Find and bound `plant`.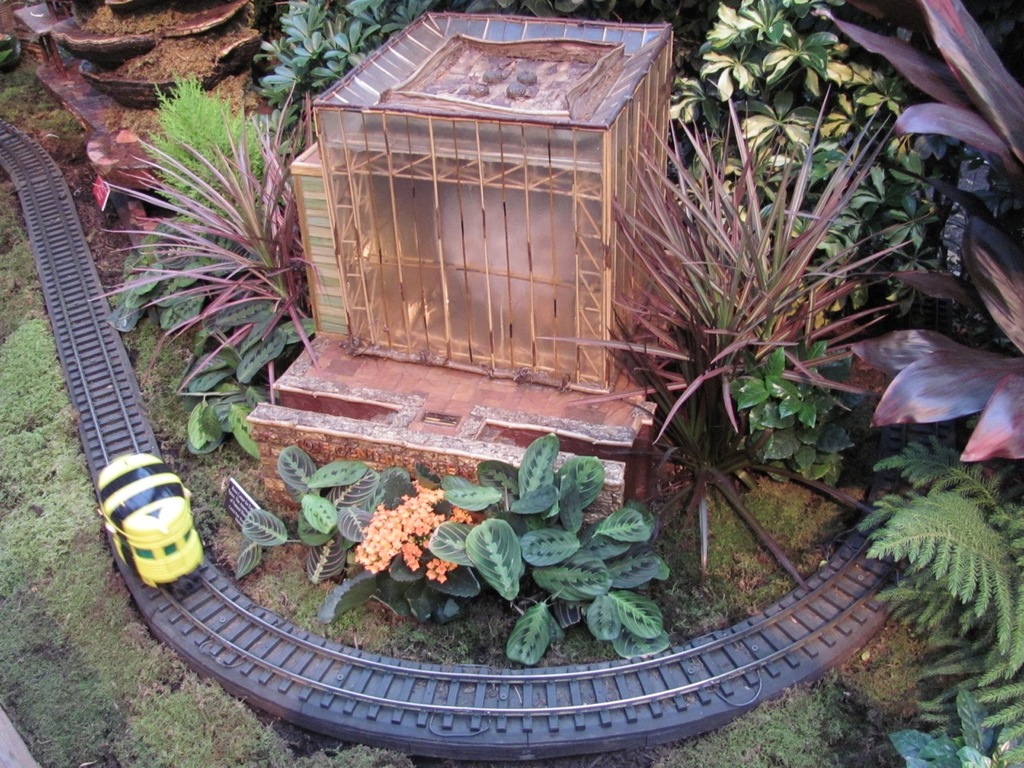
Bound: bbox=(0, 175, 413, 767).
